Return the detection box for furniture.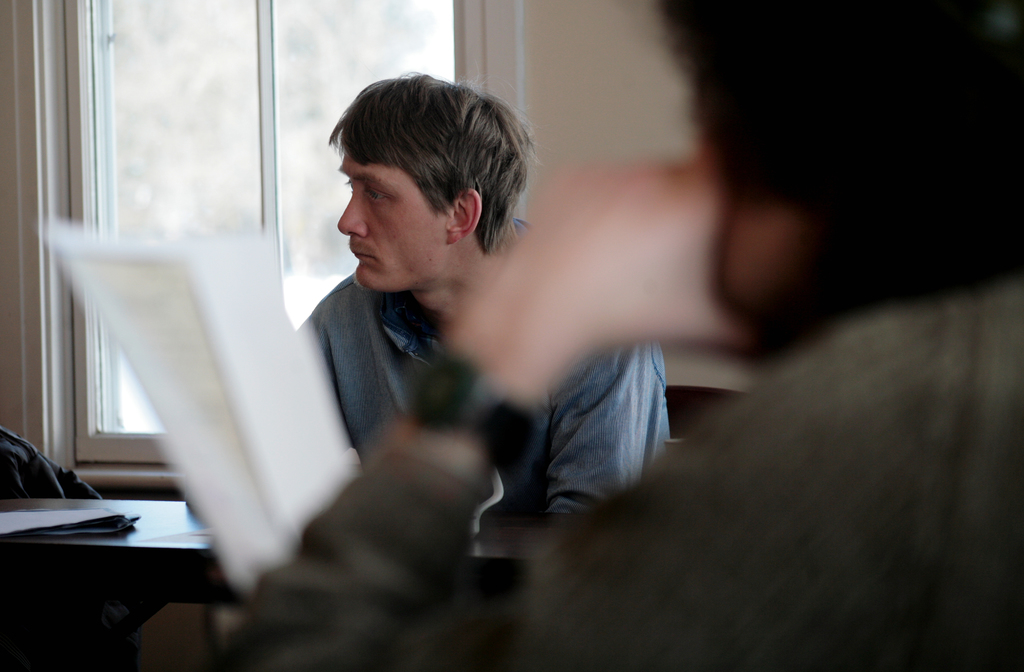
box=[666, 384, 742, 438].
